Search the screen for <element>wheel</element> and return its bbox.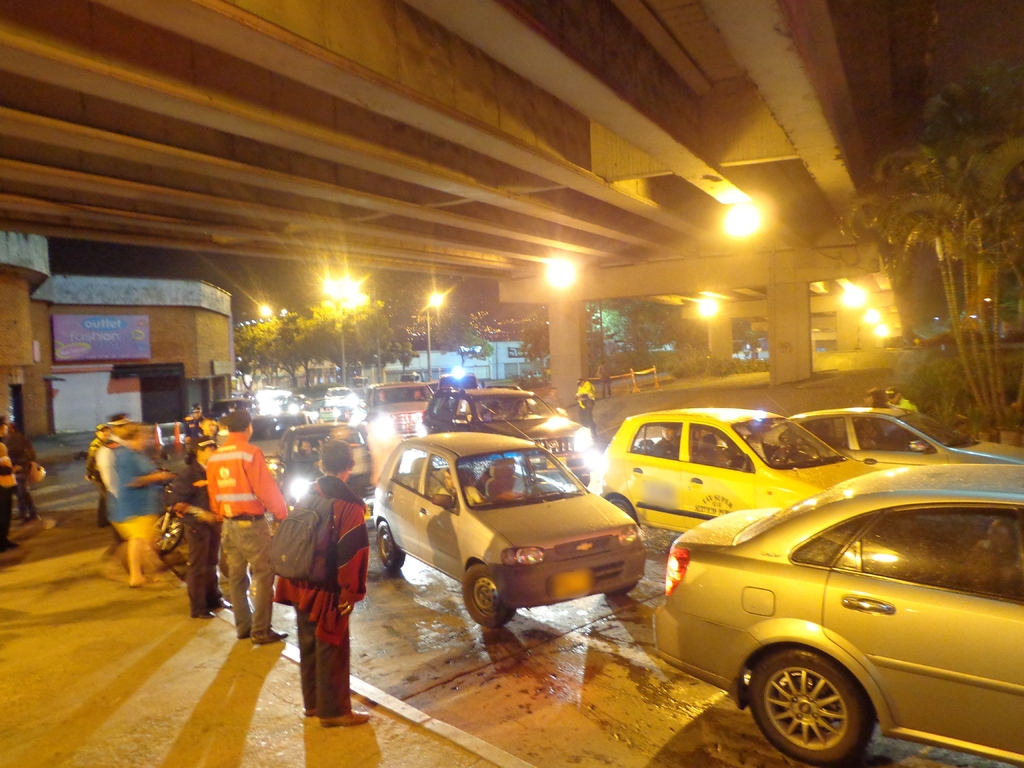
Found: 742:643:876:767.
